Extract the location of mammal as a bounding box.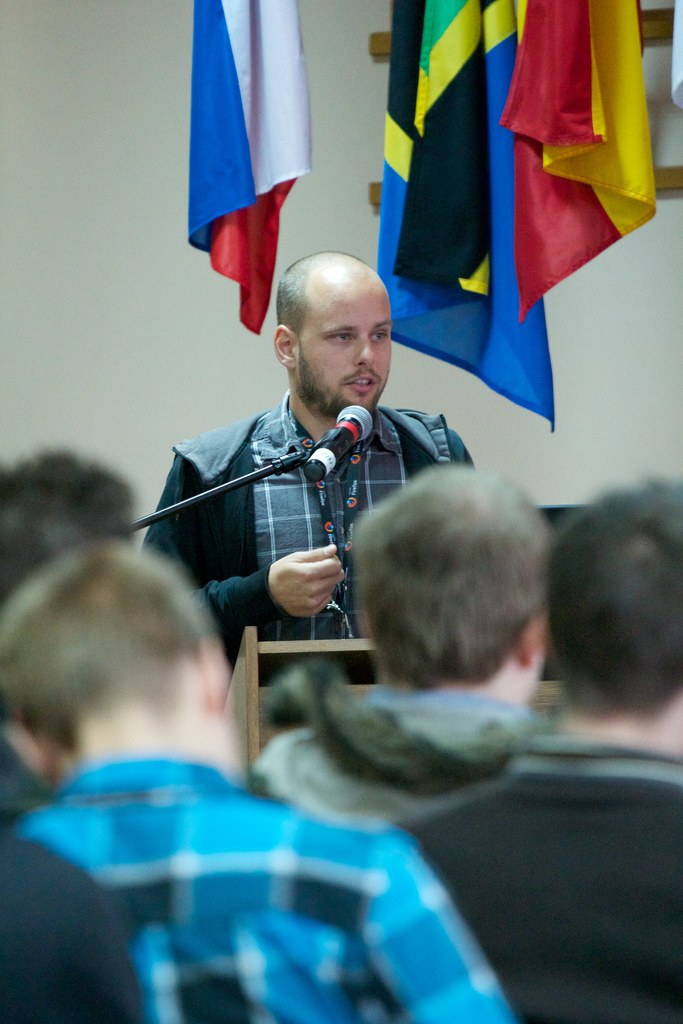
[0, 447, 135, 601].
